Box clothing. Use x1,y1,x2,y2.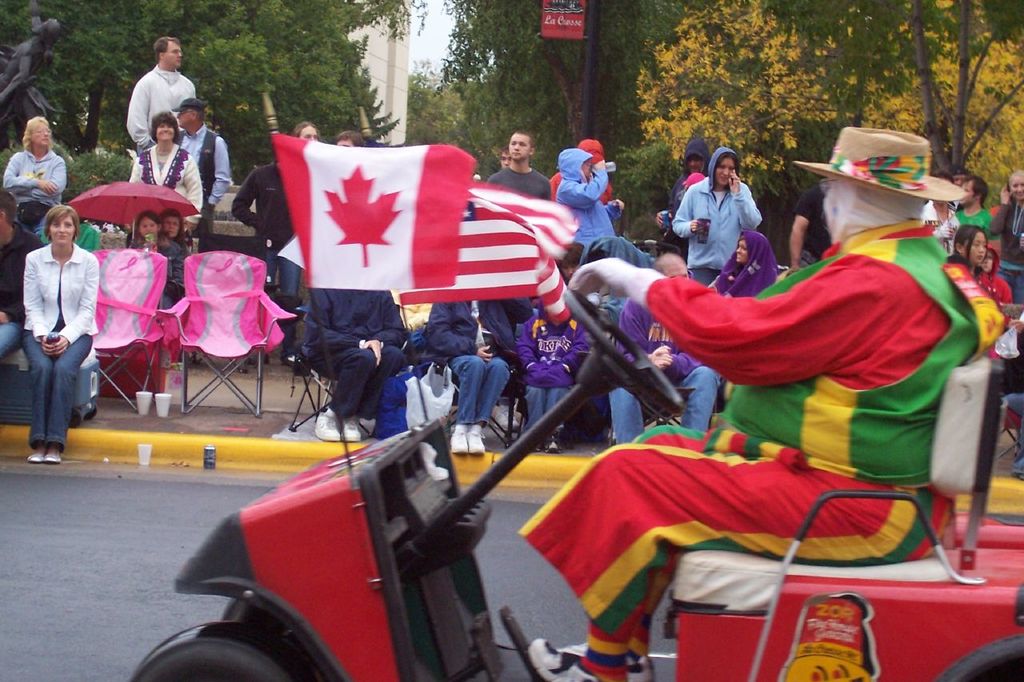
620,303,706,375.
